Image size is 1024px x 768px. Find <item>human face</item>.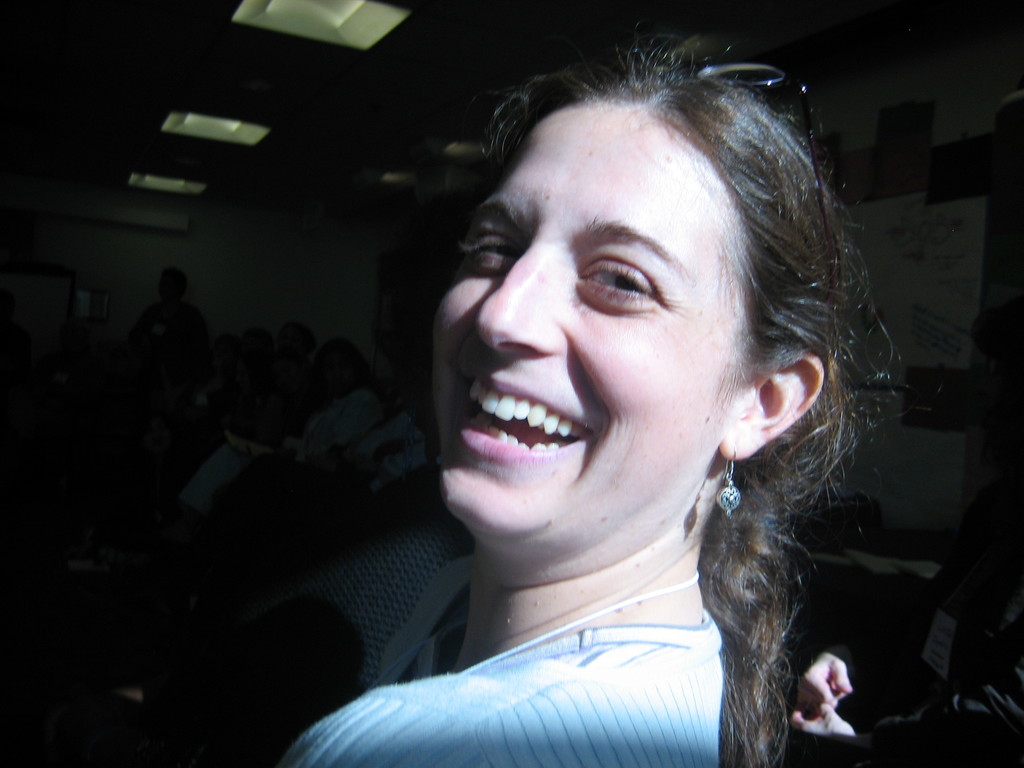
x1=433, y1=98, x2=748, y2=540.
